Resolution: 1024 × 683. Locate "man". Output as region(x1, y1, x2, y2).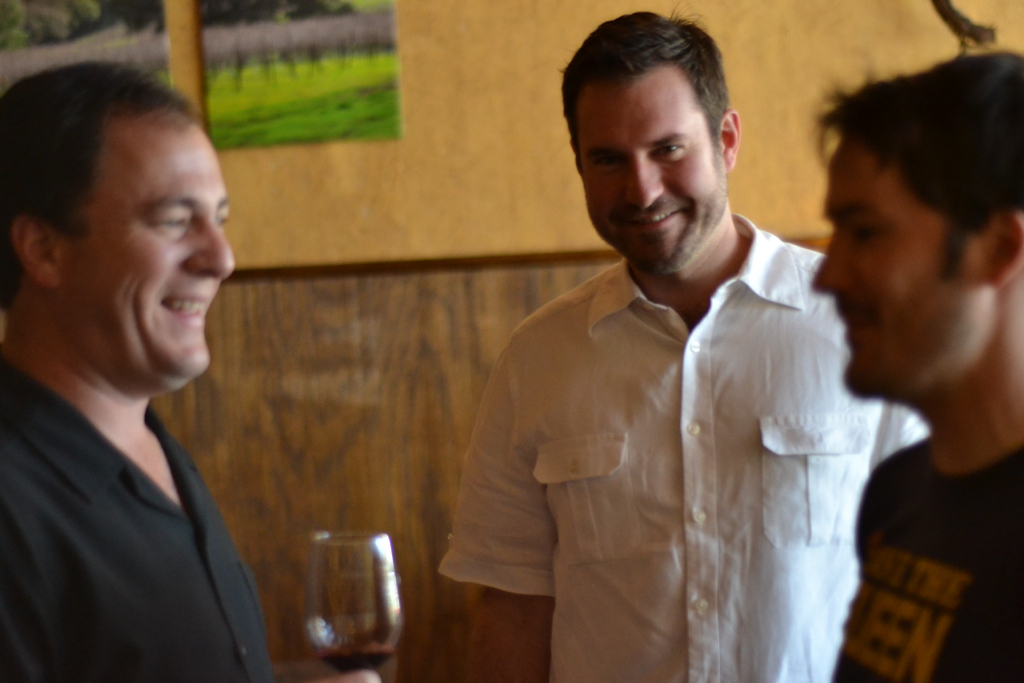
region(811, 53, 1022, 682).
